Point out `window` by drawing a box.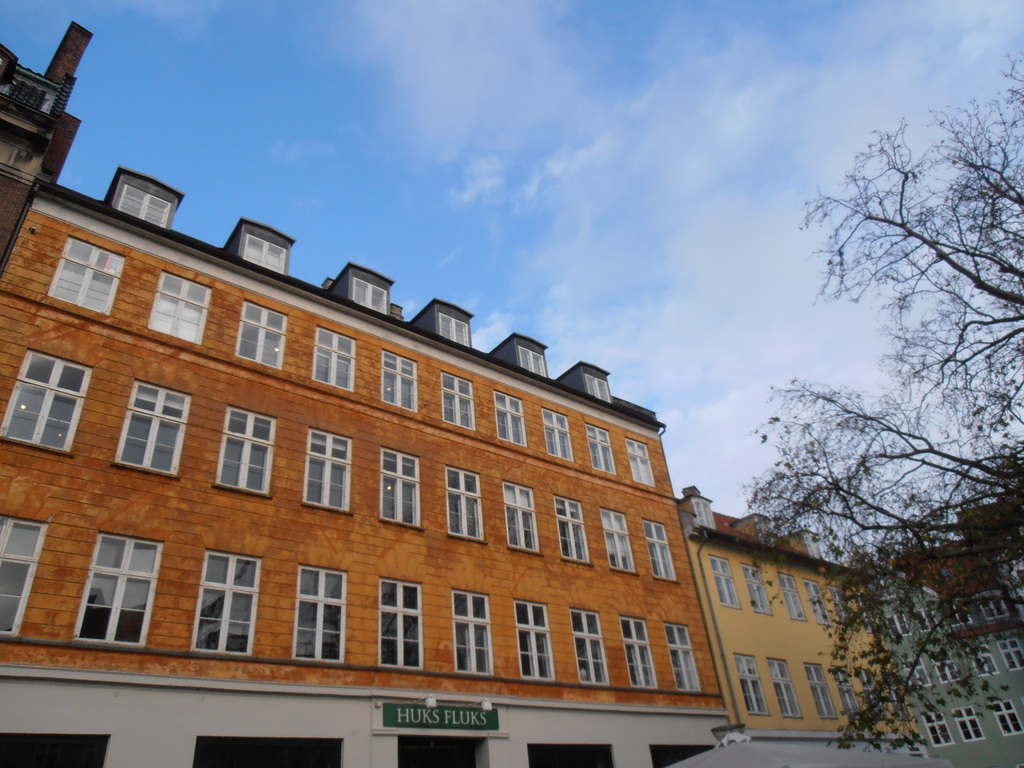
236,299,286,371.
